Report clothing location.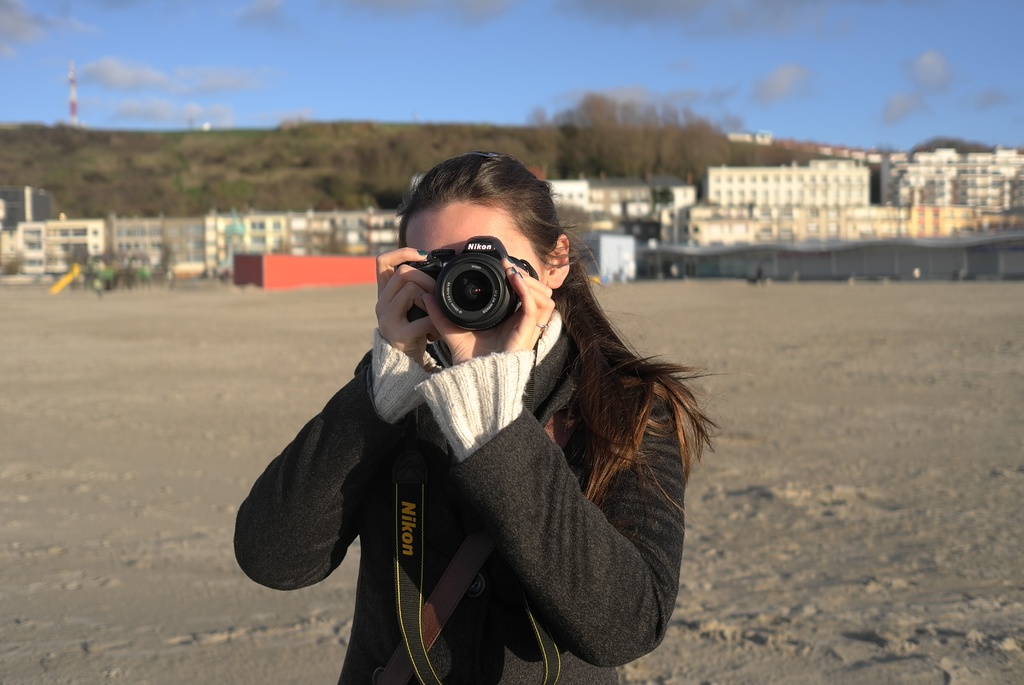
Report: (261,219,698,684).
